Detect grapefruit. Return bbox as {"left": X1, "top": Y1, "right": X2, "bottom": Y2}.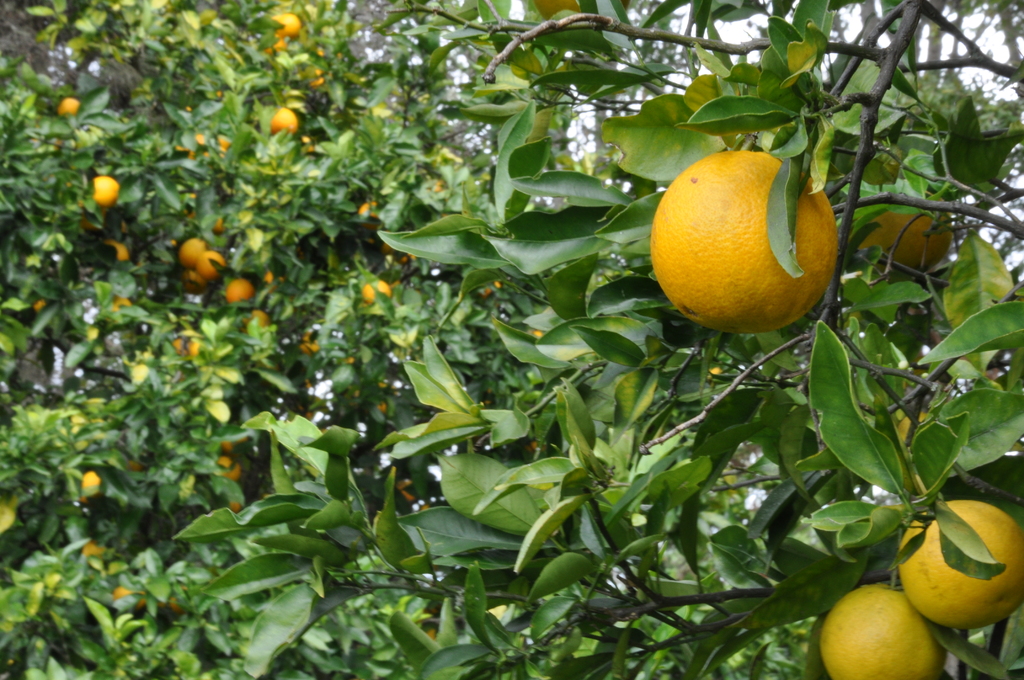
{"left": 196, "top": 252, "right": 220, "bottom": 280}.
